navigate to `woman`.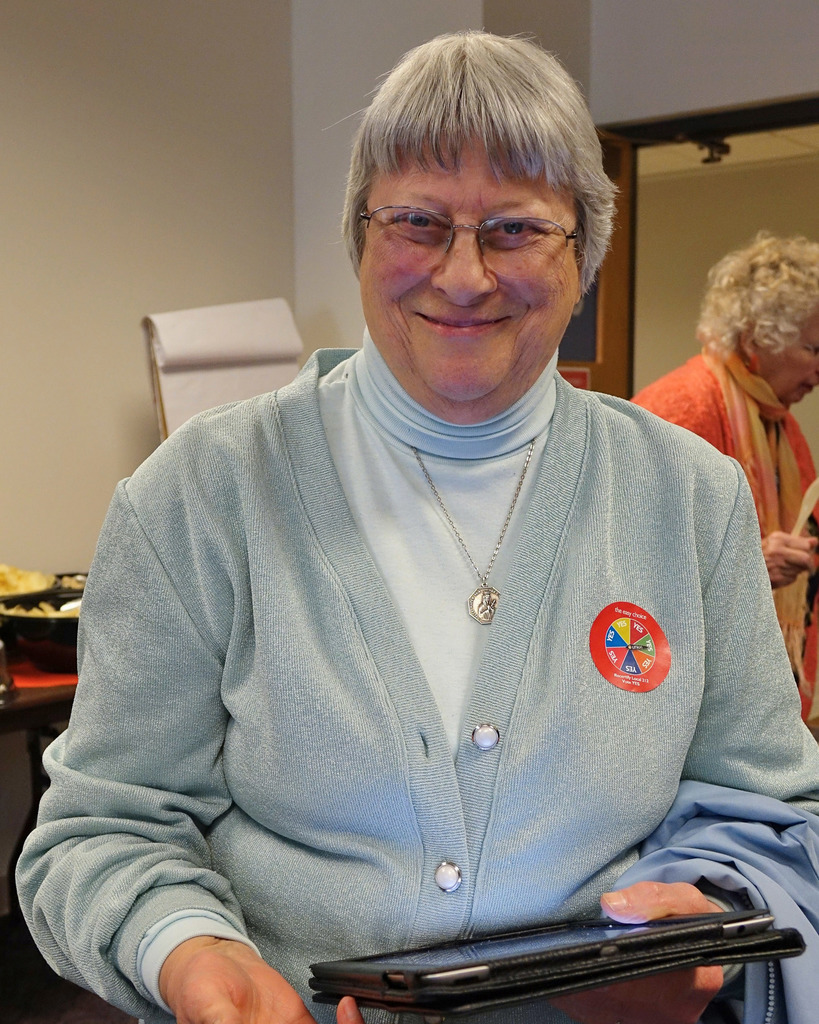
Navigation target: 13:32:818:1023.
